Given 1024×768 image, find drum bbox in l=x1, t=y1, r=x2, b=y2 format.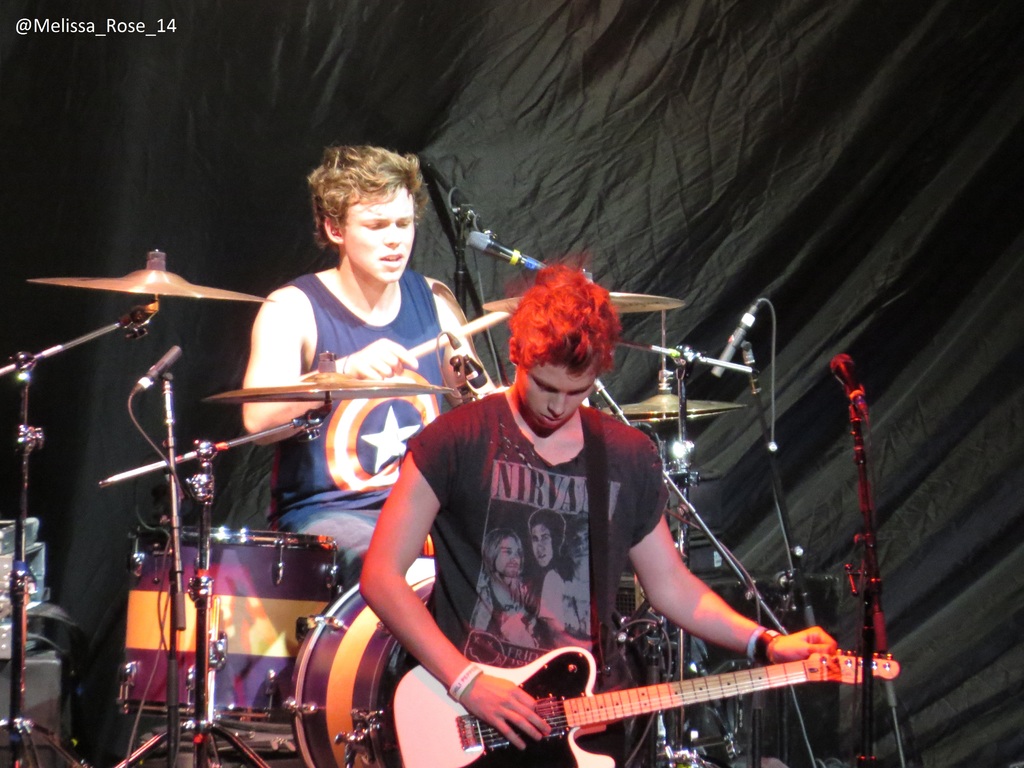
l=117, t=522, r=340, b=753.
